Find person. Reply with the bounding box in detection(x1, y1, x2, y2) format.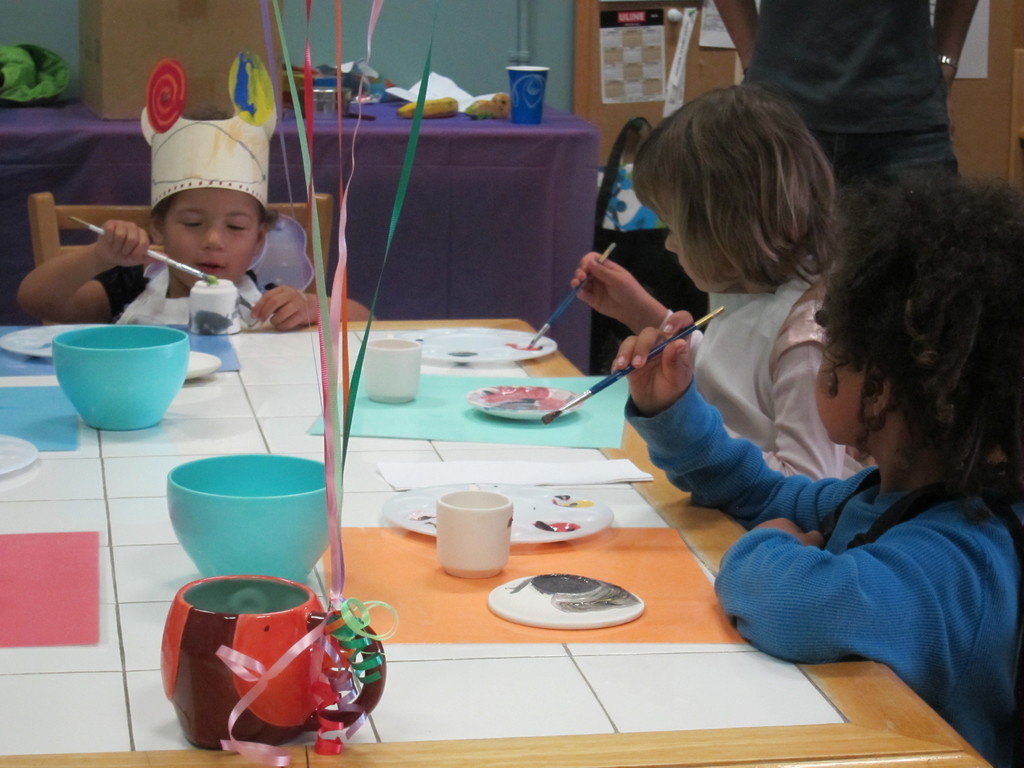
detection(609, 170, 1023, 767).
